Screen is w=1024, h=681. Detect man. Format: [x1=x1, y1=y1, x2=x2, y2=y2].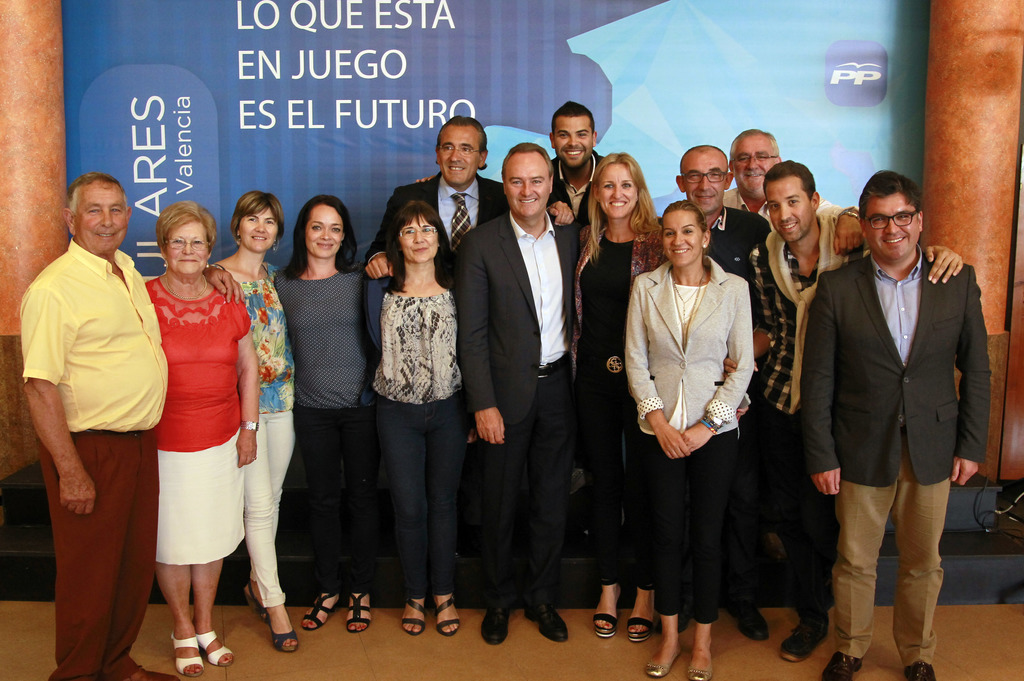
[x1=723, y1=127, x2=865, y2=259].
